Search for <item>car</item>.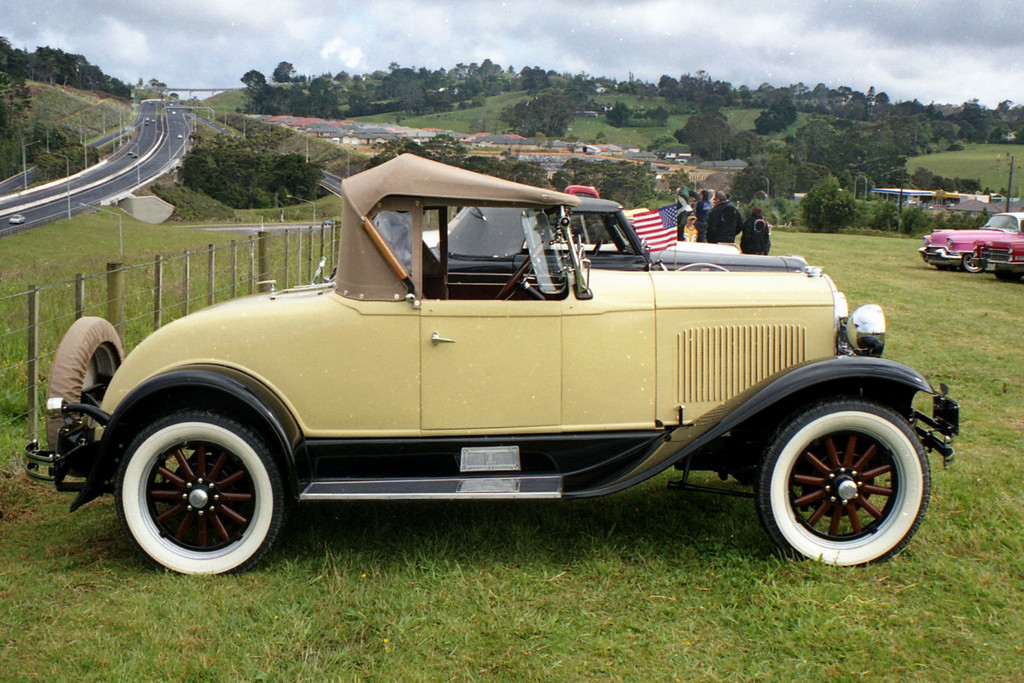
Found at l=564, t=185, r=596, b=195.
